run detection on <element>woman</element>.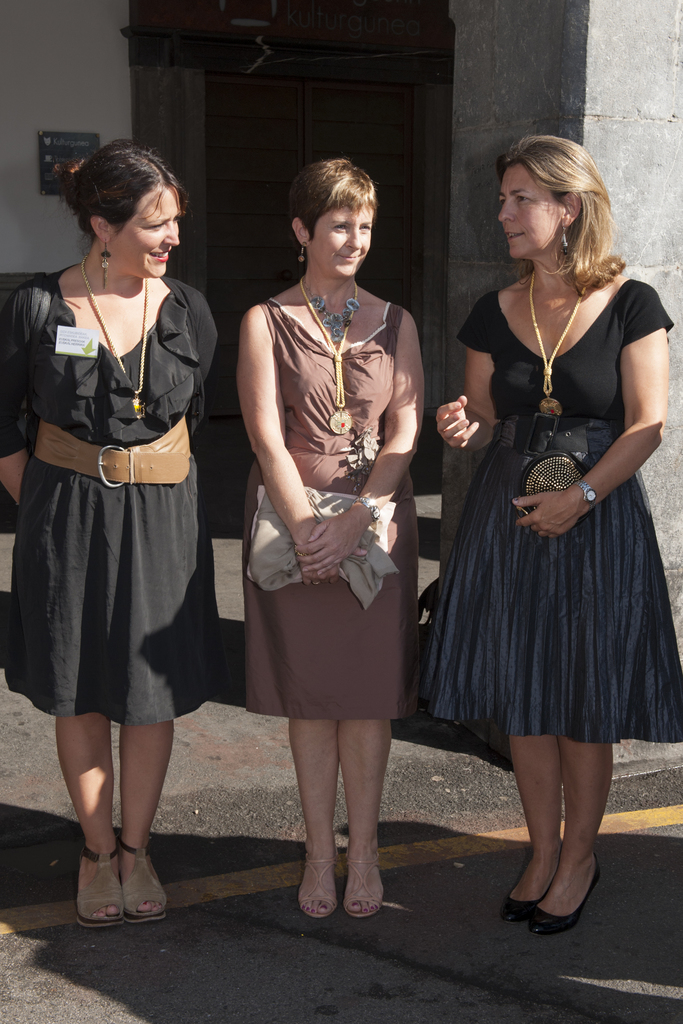
Result: left=438, top=125, right=682, bottom=939.
